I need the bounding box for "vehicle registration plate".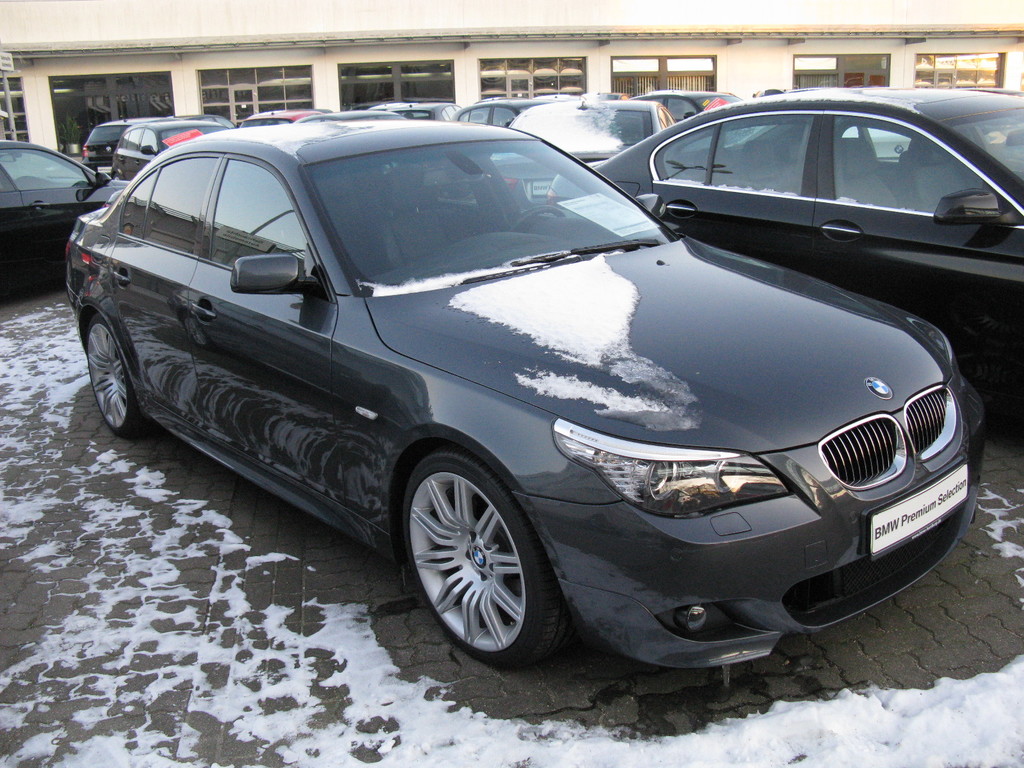
Here it is: <bbox>532, 180, 552, 198</bbox>.
